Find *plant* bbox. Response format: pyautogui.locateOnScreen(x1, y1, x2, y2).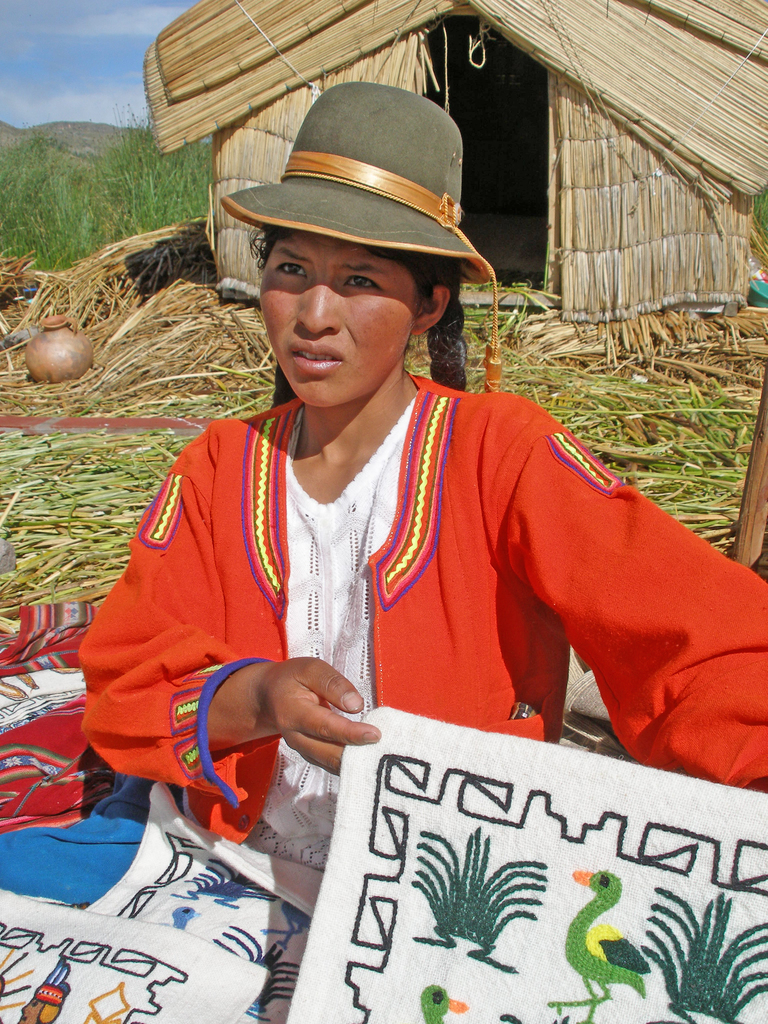
pyautogui.locateOnScreen(408, 819, 553, 975).
